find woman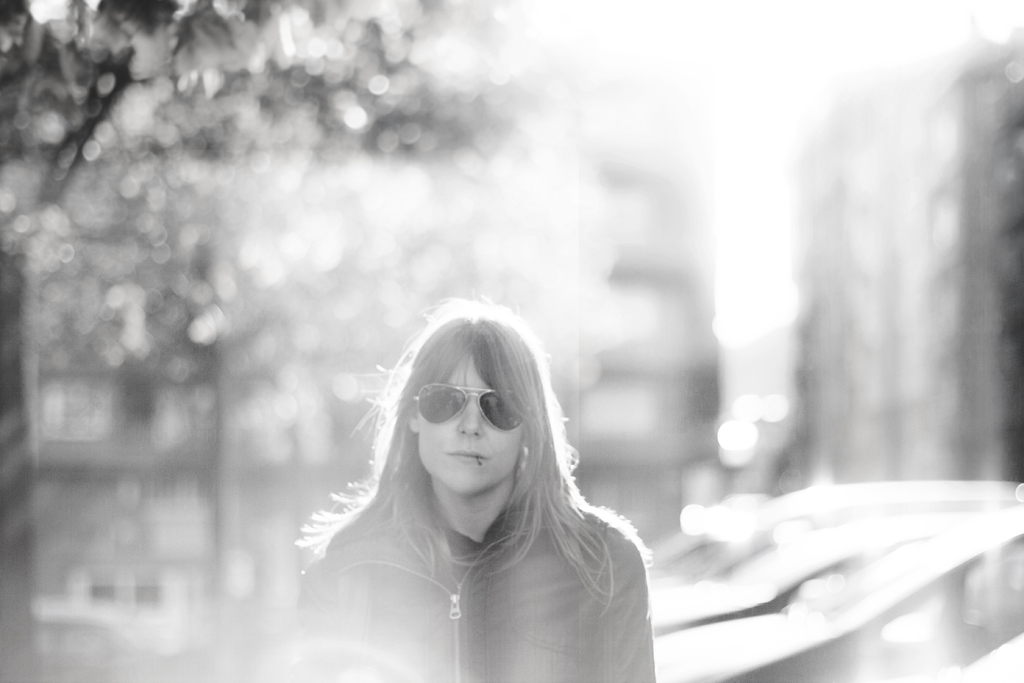
[x1=286, y1=307, x2=659, y2=659]
